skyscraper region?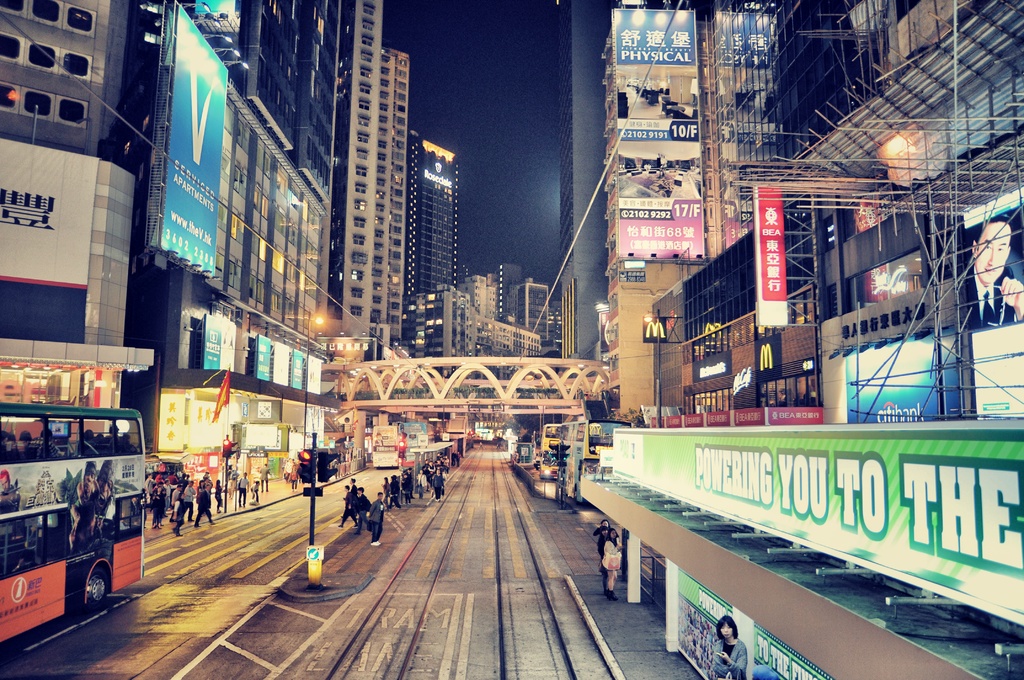
607 0 712 335
